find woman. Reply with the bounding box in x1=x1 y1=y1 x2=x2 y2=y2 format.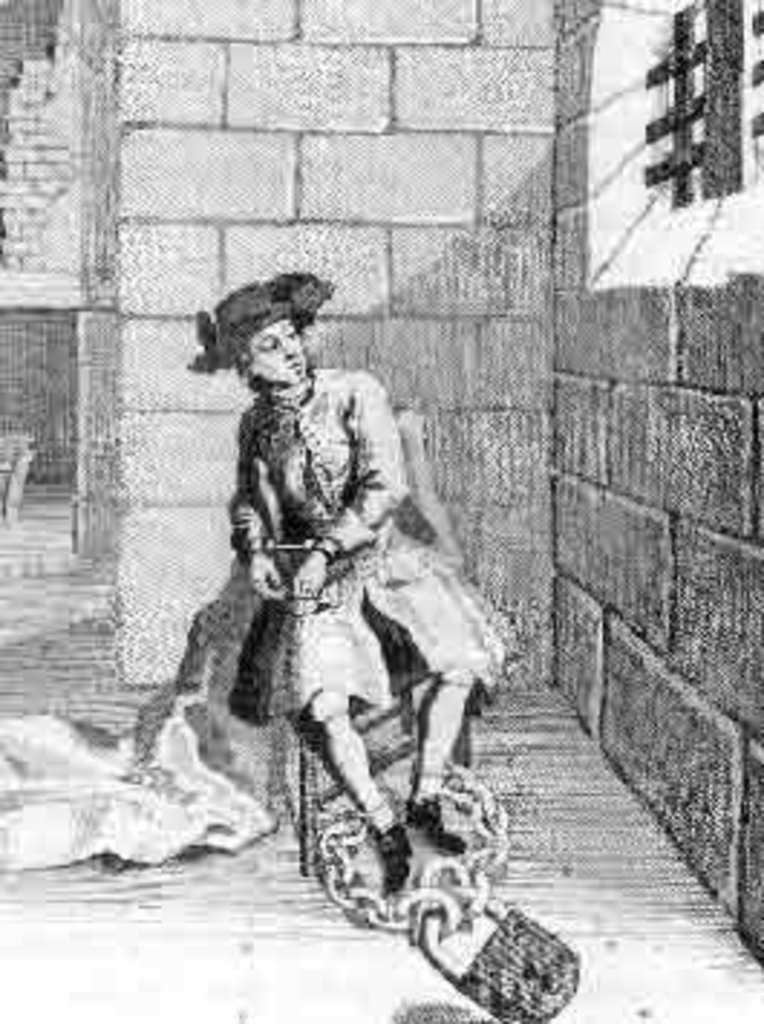
x1=190 y1=254 x2=525 y2=891.
